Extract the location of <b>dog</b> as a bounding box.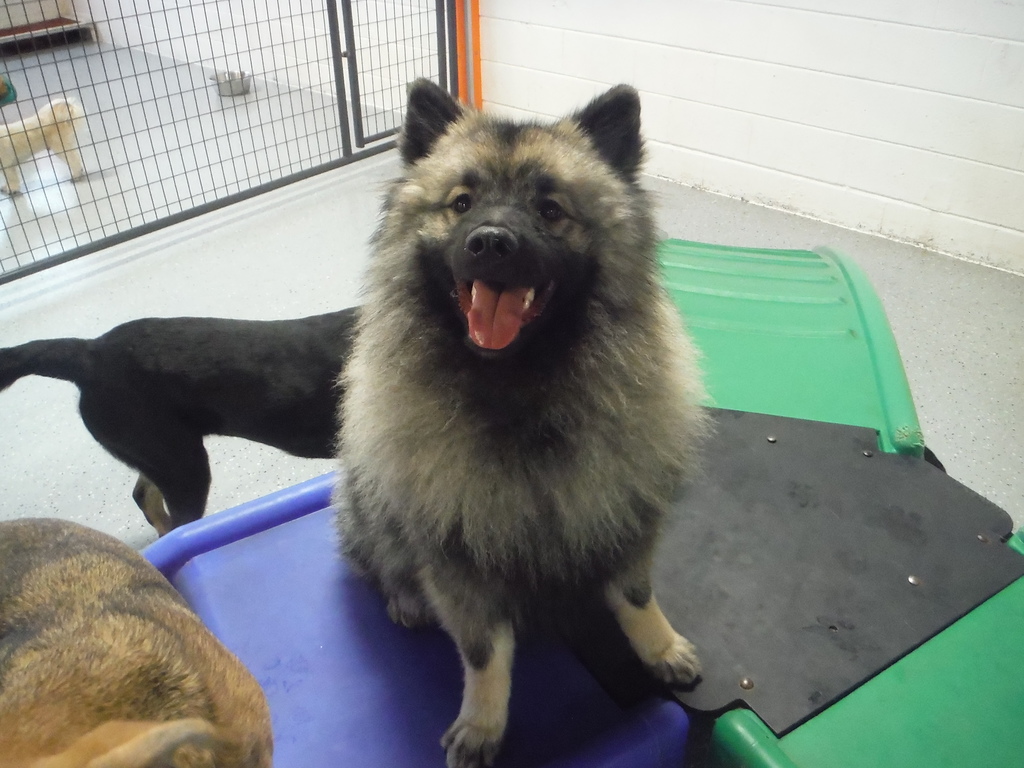
locate(328, 74, 710, 767).
